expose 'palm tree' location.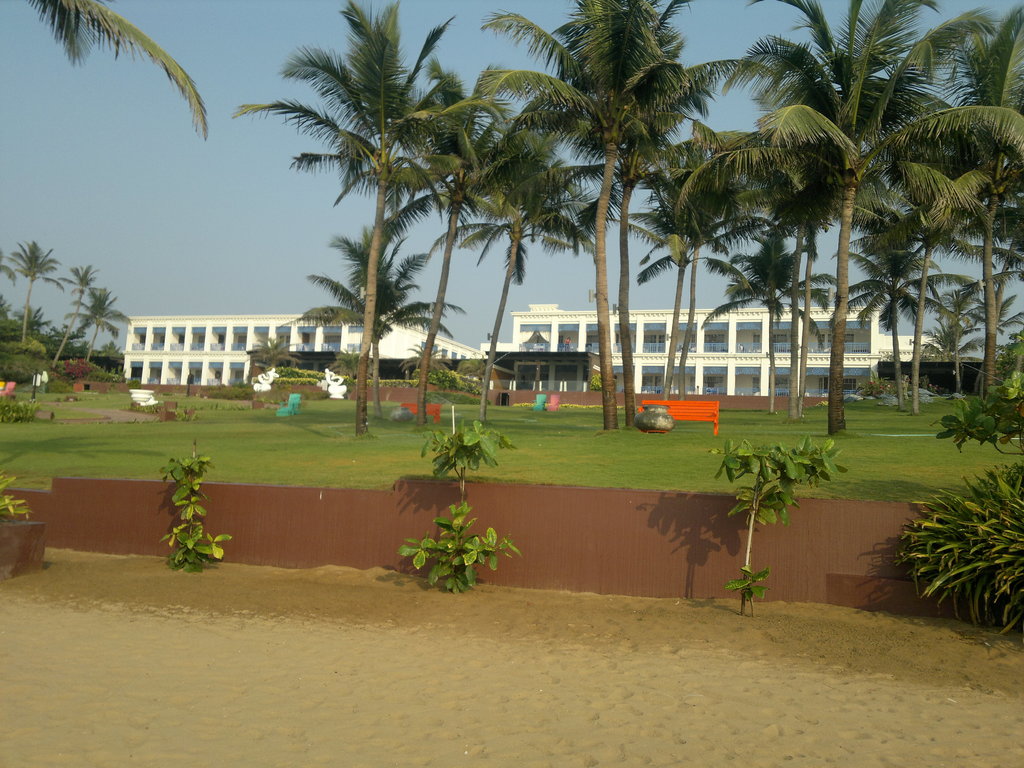
Exposed at x1=738 y1=0 x2=971 y2=460.
